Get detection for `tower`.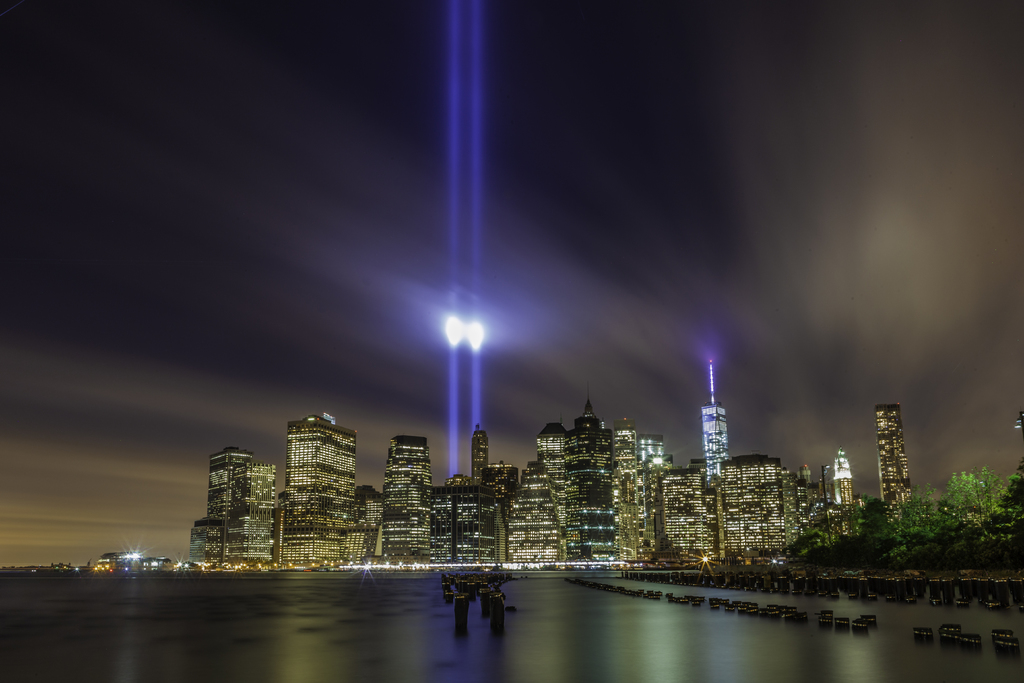
Detection: BBox(382, 435, 432, 558).
